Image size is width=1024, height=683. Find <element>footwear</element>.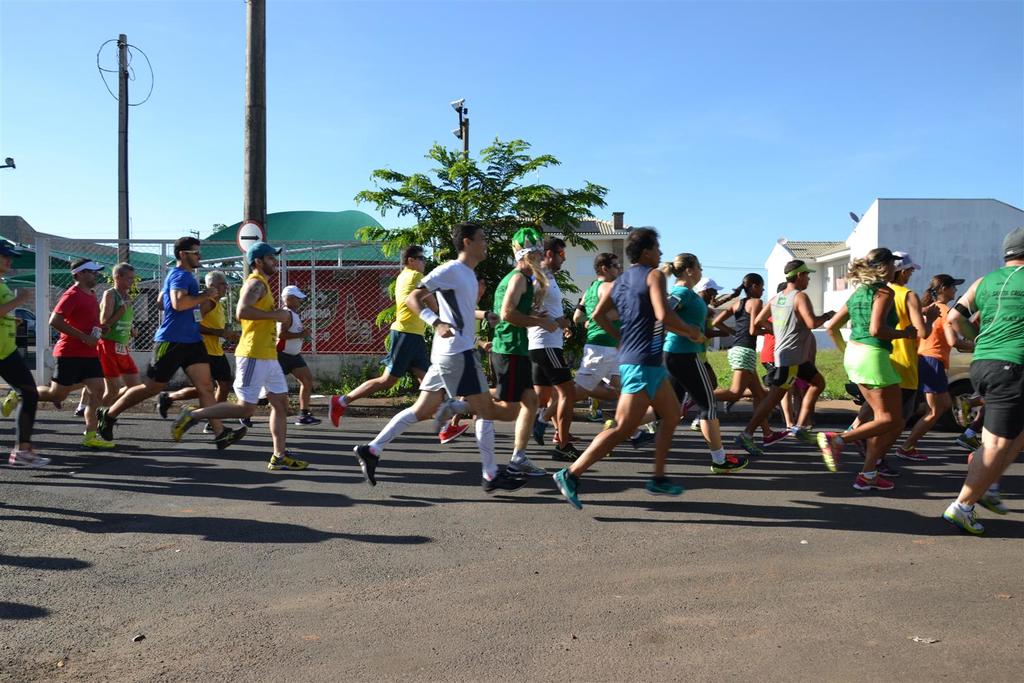
Rect(554, 441, 583, 465).
